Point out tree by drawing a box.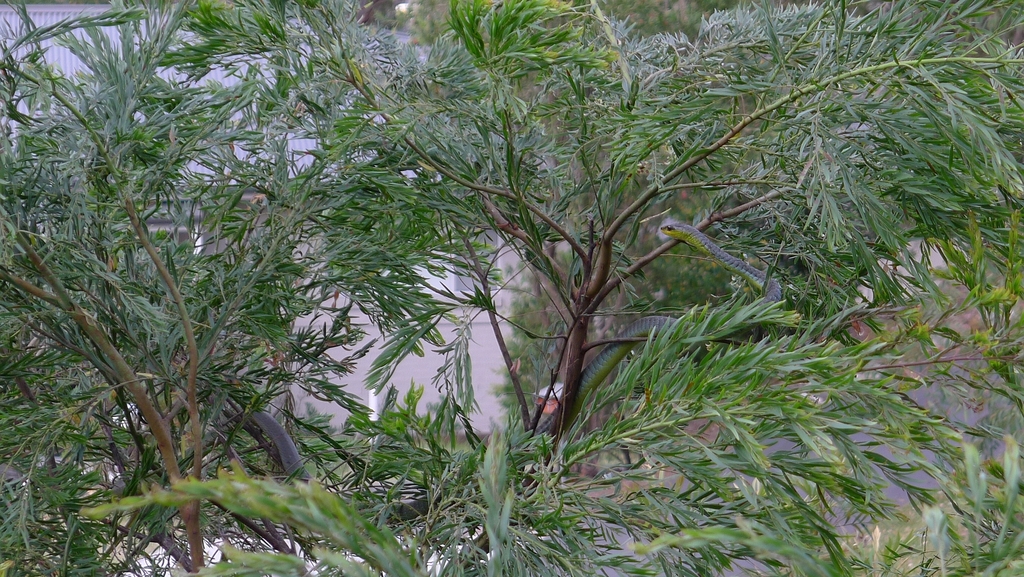
bbox=[17, 6, 1023, 530].
